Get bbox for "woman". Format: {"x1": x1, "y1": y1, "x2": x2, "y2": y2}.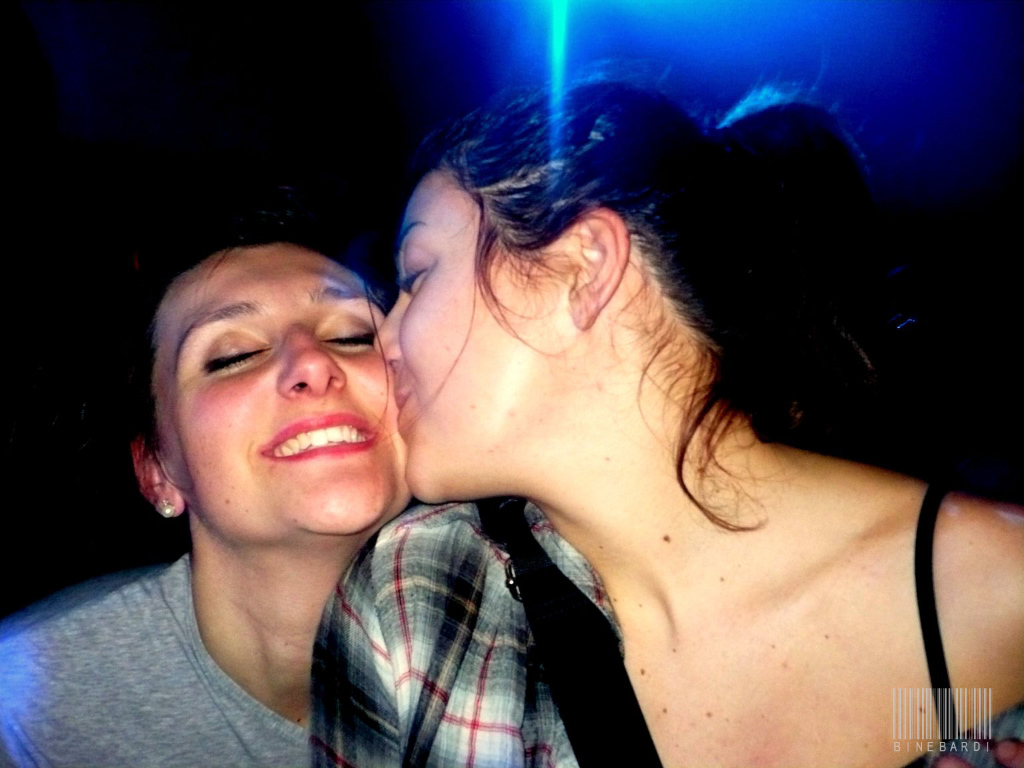
{"x1": 0, "y1": 225, "x2": 412, "y2": 767}.
